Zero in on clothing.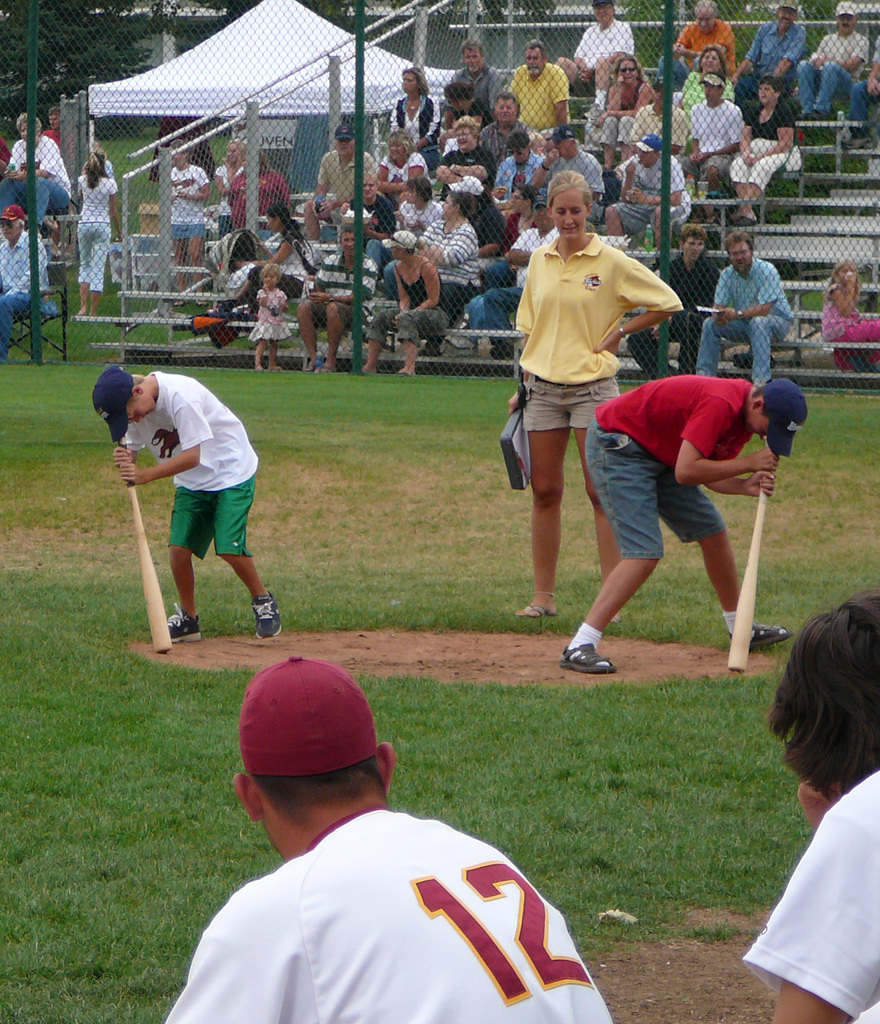
Zeroed in: {"x1": 373, "y1": 253, "x2": 444, "y2": 340}.
